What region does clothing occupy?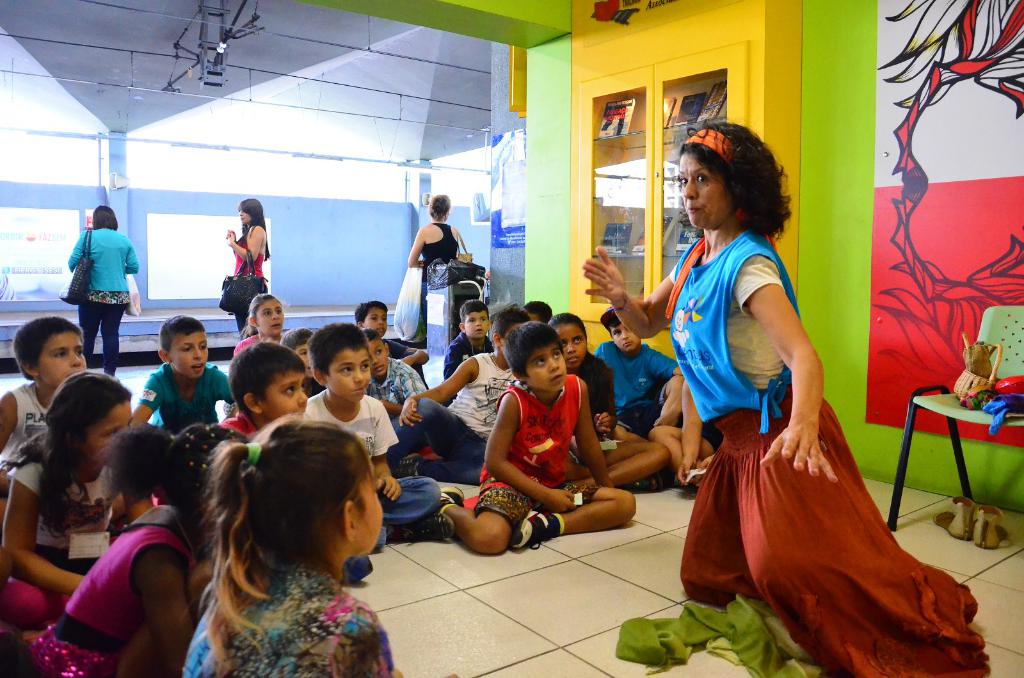
region(134, 359, 228, 428).
